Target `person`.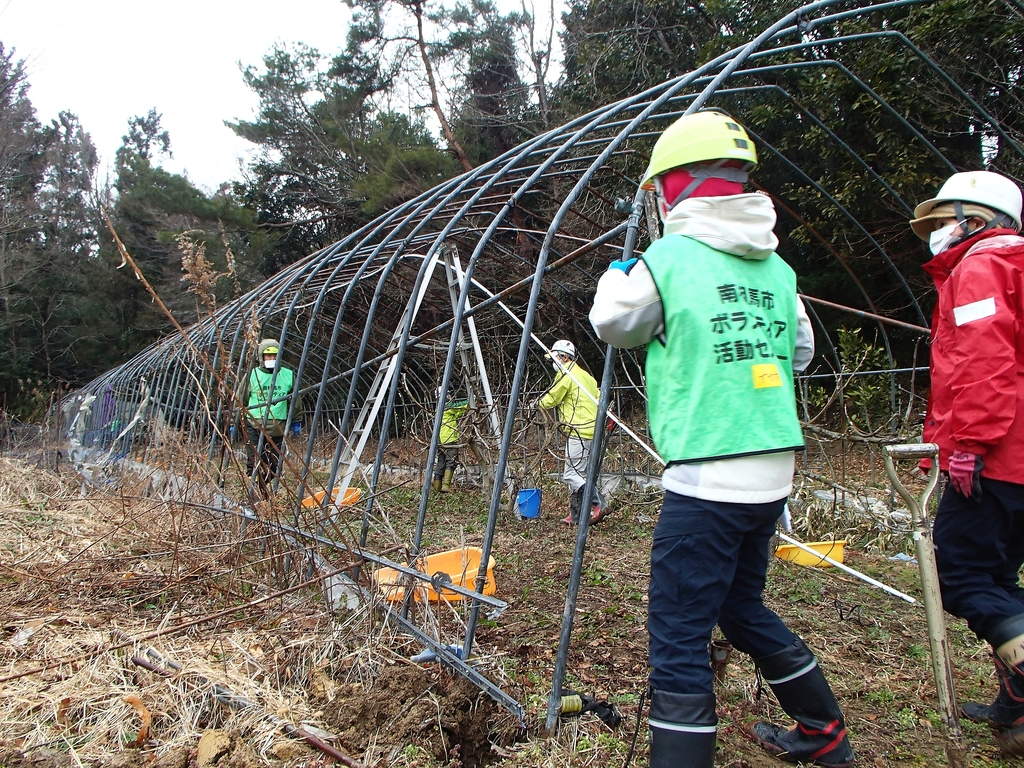
Target region: BBox(428, 383, 463, 491).
